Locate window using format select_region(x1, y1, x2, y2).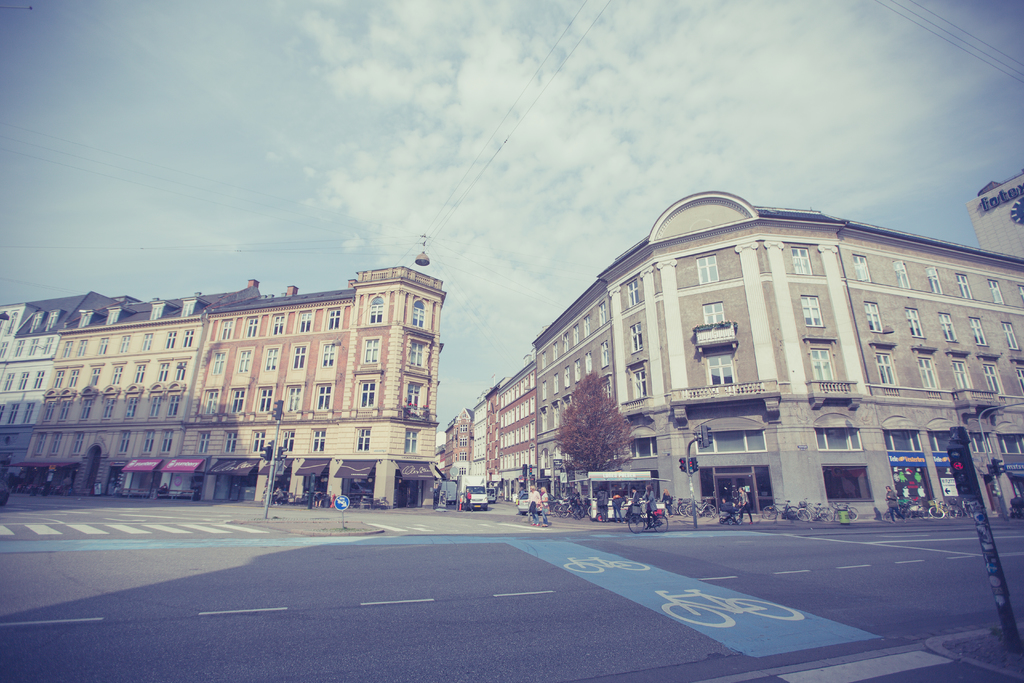
select_region(86, 368, 102, 386).
